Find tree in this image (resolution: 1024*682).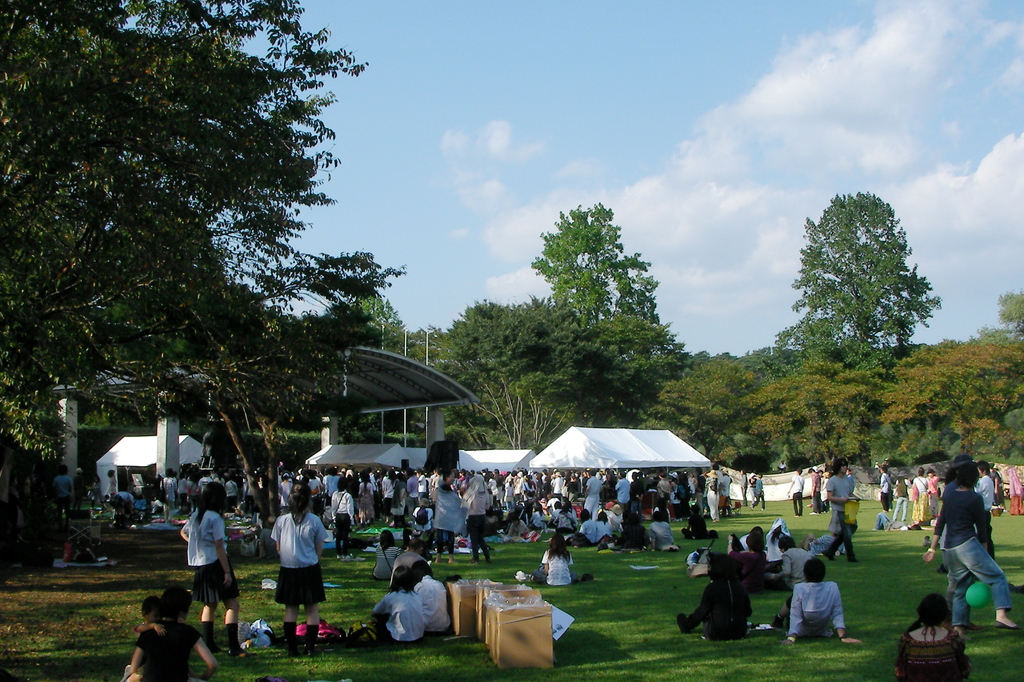
left=184, top=324, right=320, bottom=517.
